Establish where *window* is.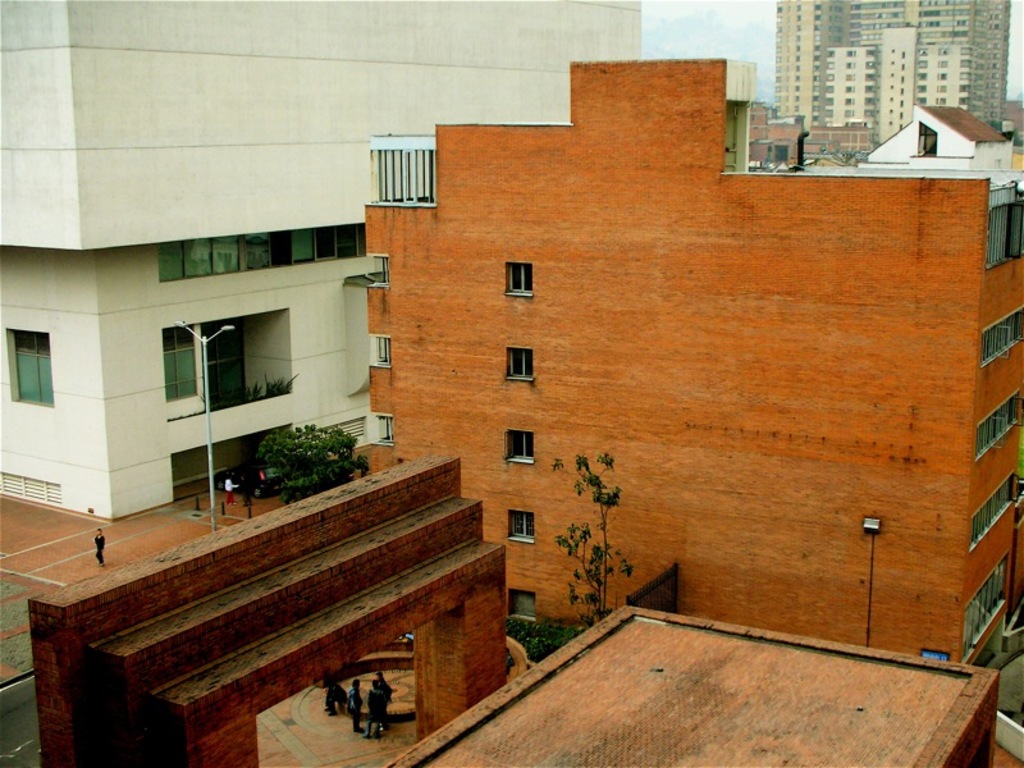
Established at pyautogui.locateOnScreen(986, 306, 1023, 367).
